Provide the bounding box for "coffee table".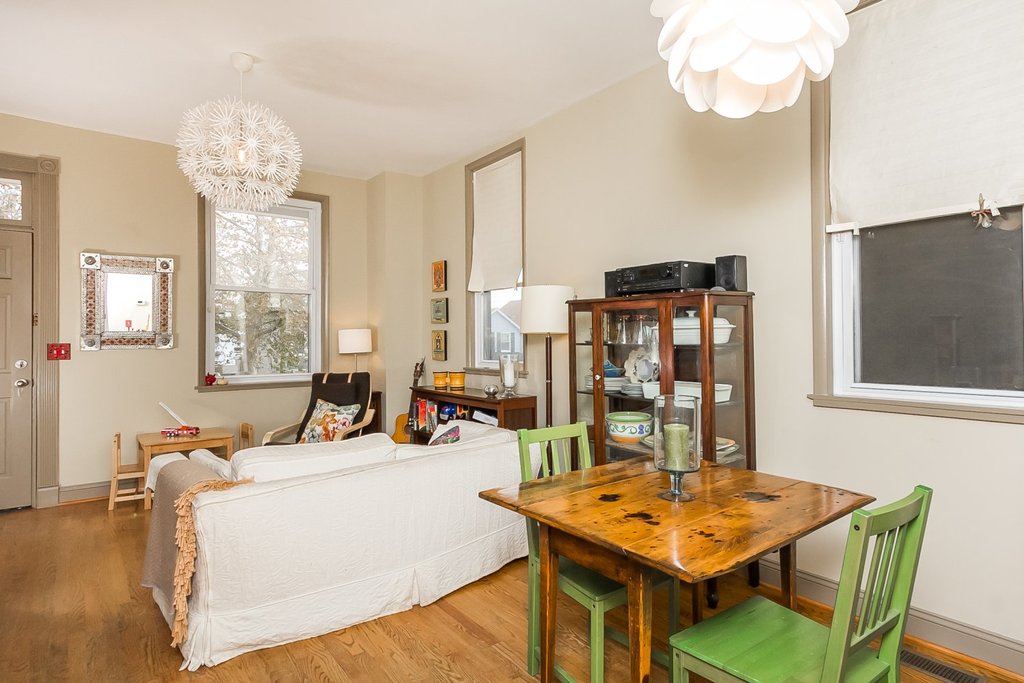
detection(136, 425, 238, 499).
